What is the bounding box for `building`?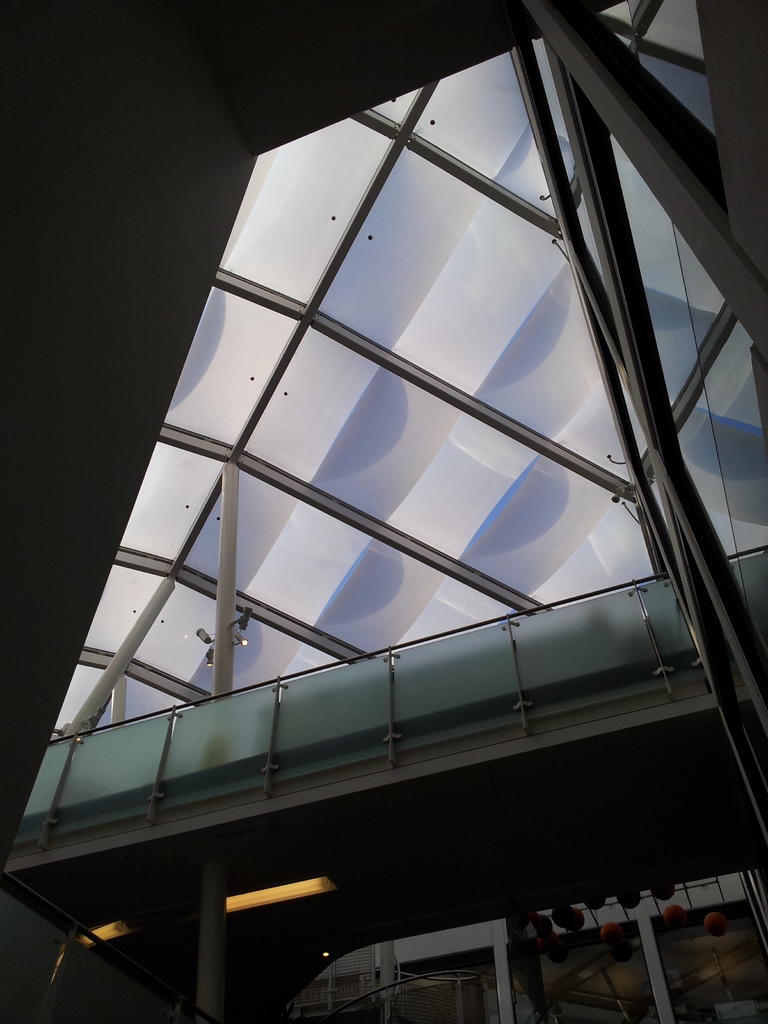
l=0, t=0, r=767, b=1023.
